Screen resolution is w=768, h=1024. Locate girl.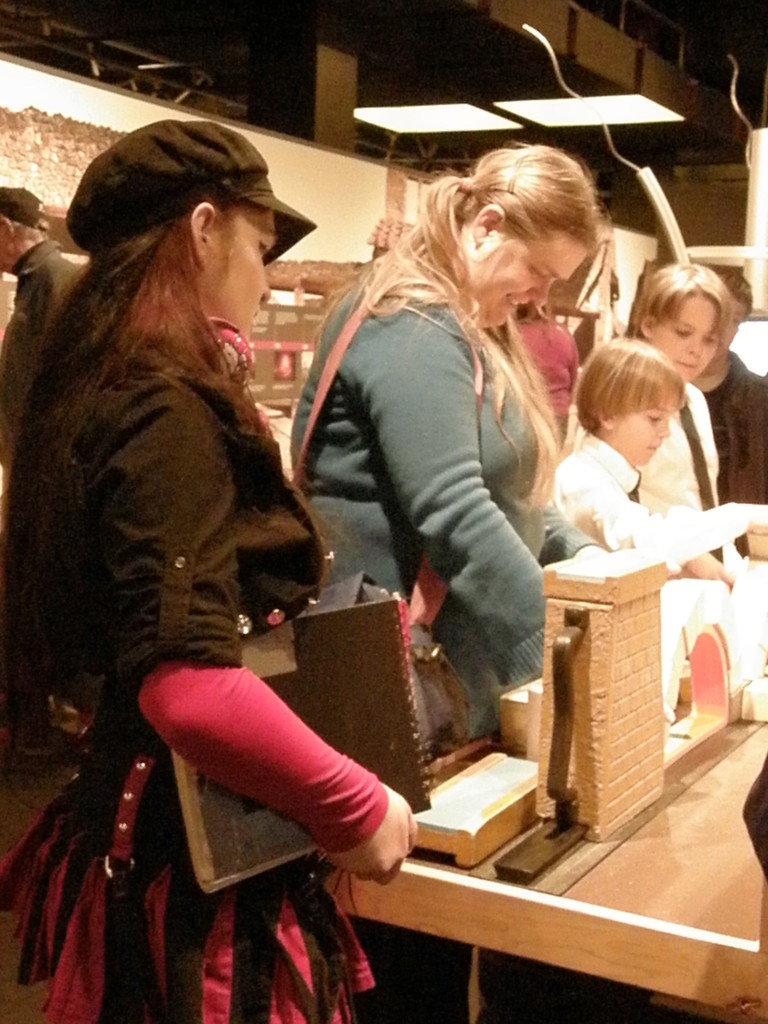
x1=284 y1=136 x2=596 y2=736.
